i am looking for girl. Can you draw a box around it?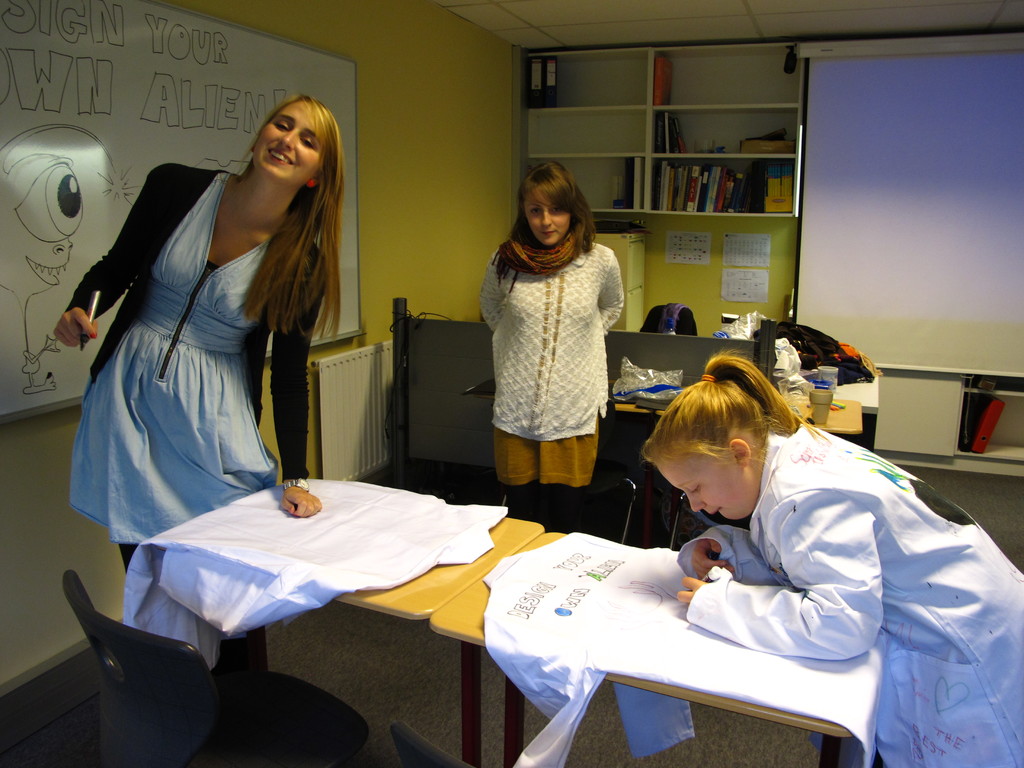
Sure, the bounding box is (left=641, top=352, right=1023, bottom=767).
